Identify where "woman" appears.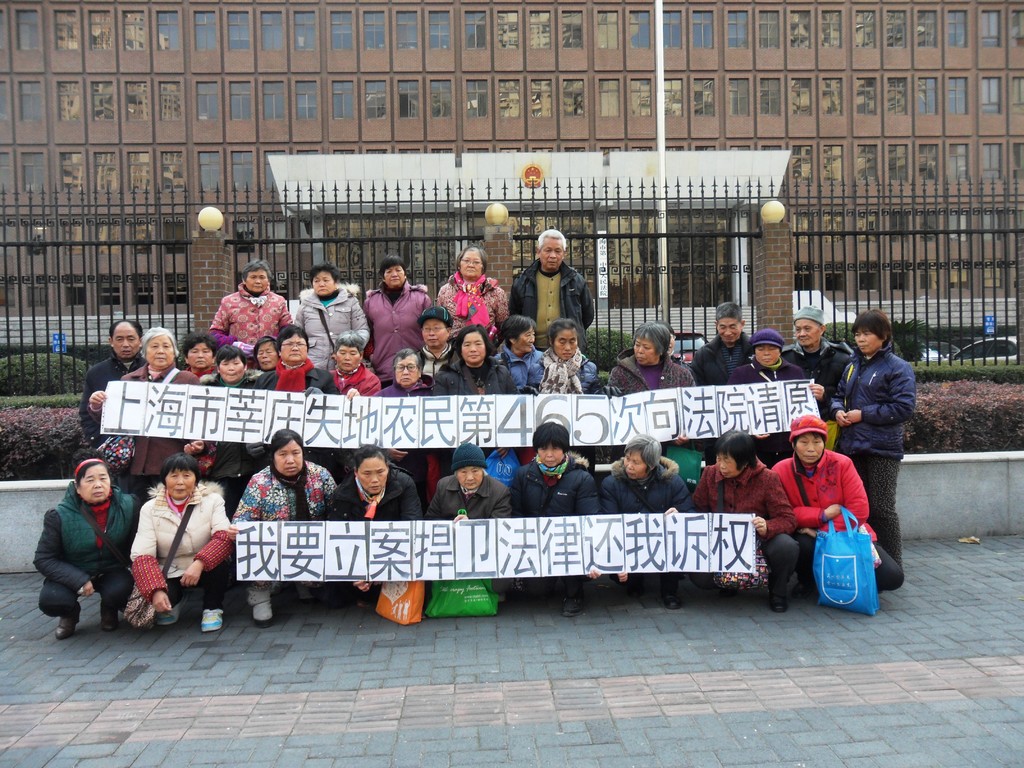
Appears at bbox(234, 426, 337, 627).
